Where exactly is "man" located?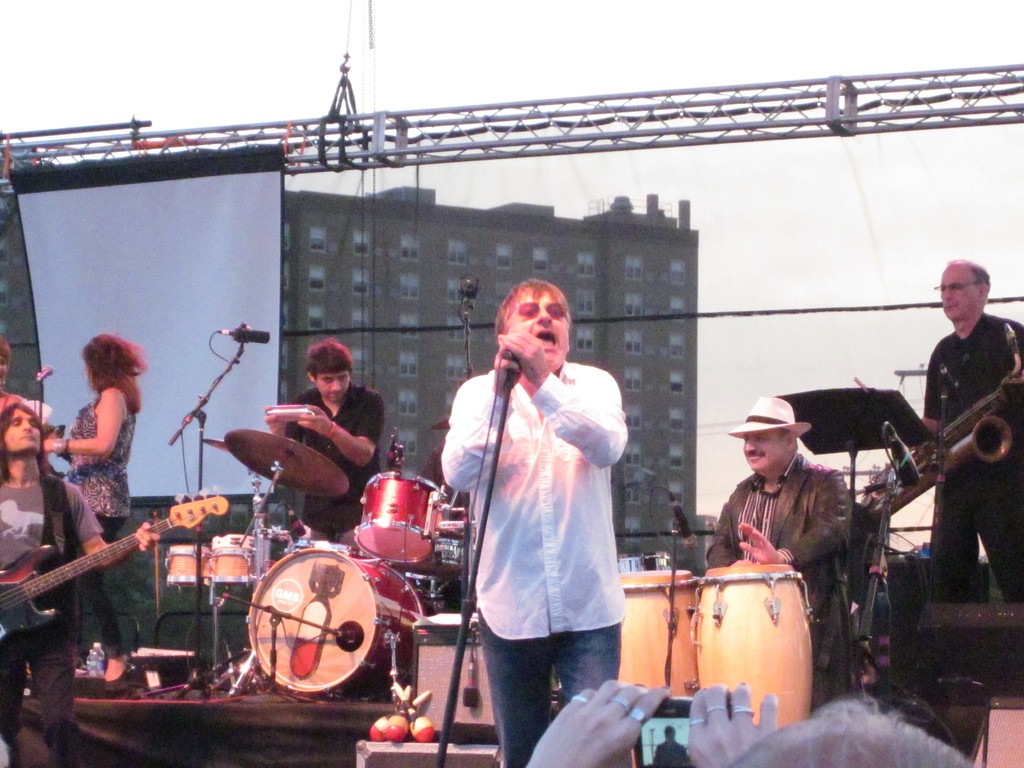
Its bounding box is <bbox>697, 392, 854, 696</bbox>.
